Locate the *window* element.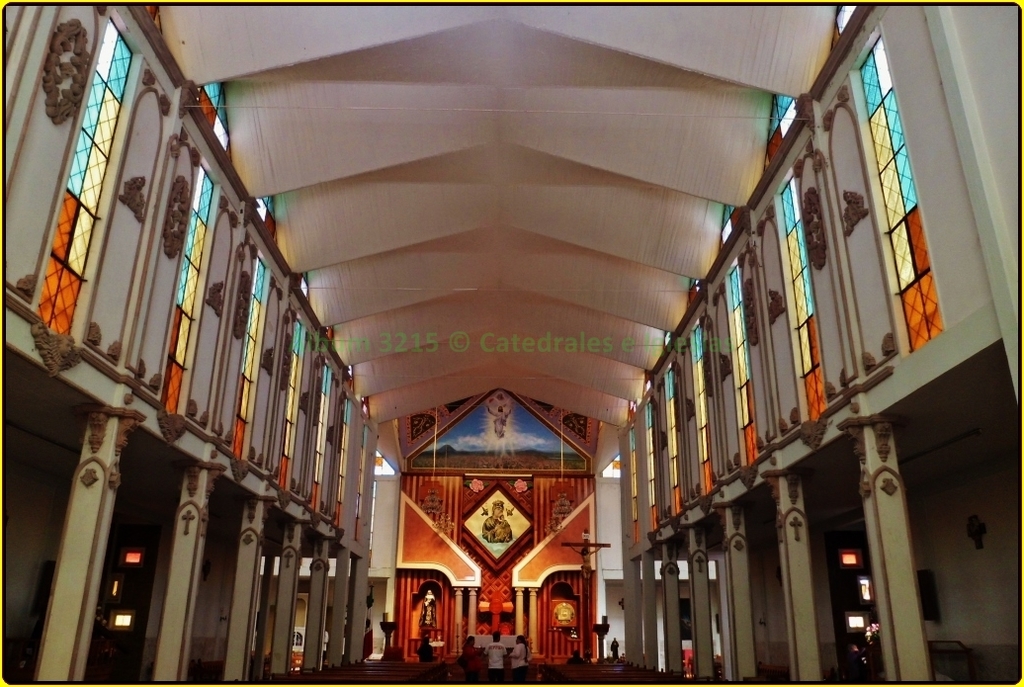
Element bbox: (x1=234, y1=239, x2=268, y2=462).
